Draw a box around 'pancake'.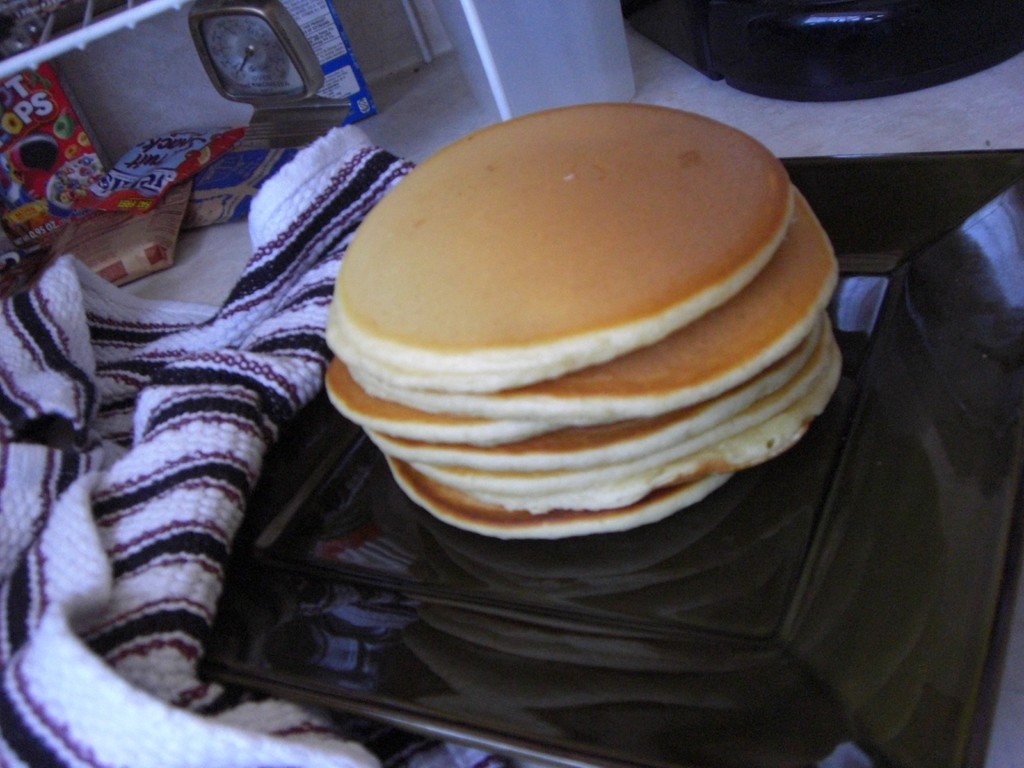
[331, 111, 798, 385].
